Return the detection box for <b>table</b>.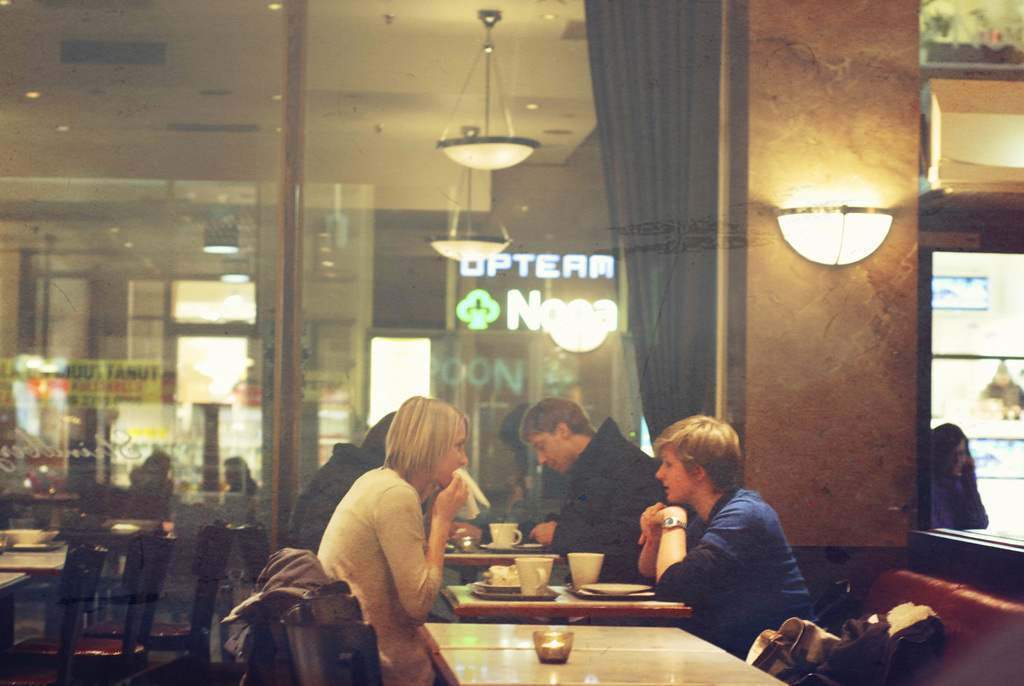
bbox=(0, 563, 28, 685).
